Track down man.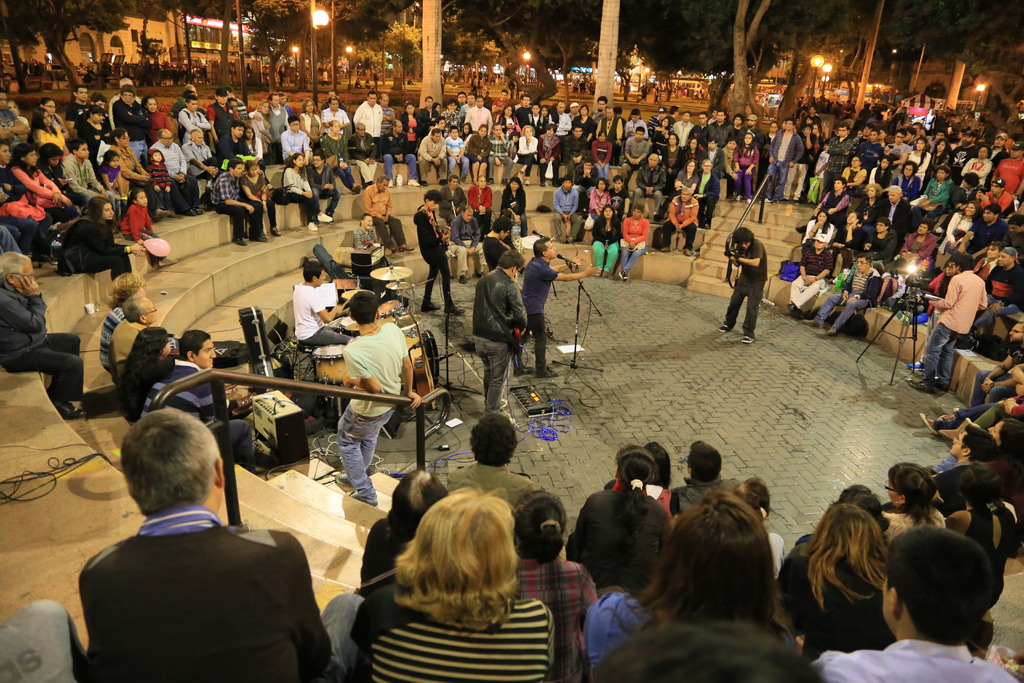
Tracked to {"x1": 589, "y1": 99, "x2": 609, "y2": 122}.
